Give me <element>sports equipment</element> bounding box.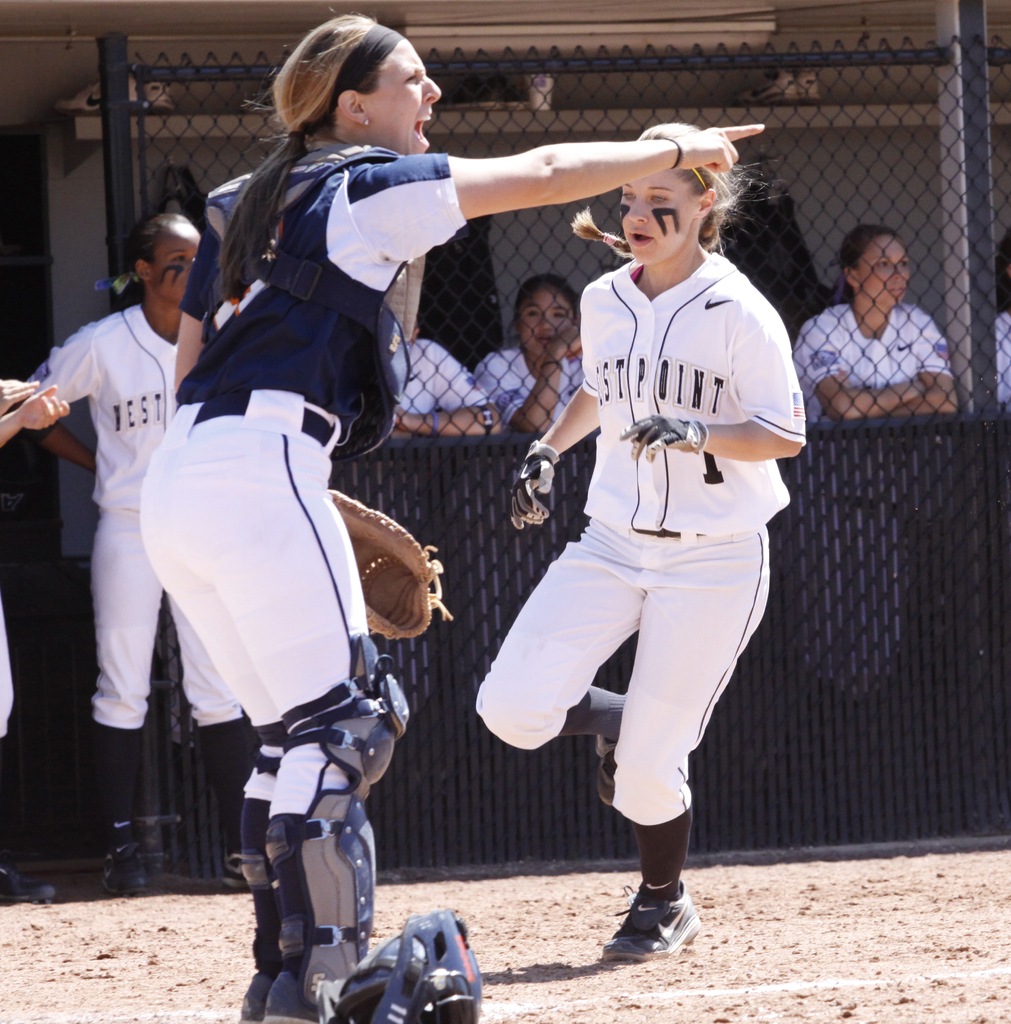
rect(509, 438, 558, 526).
